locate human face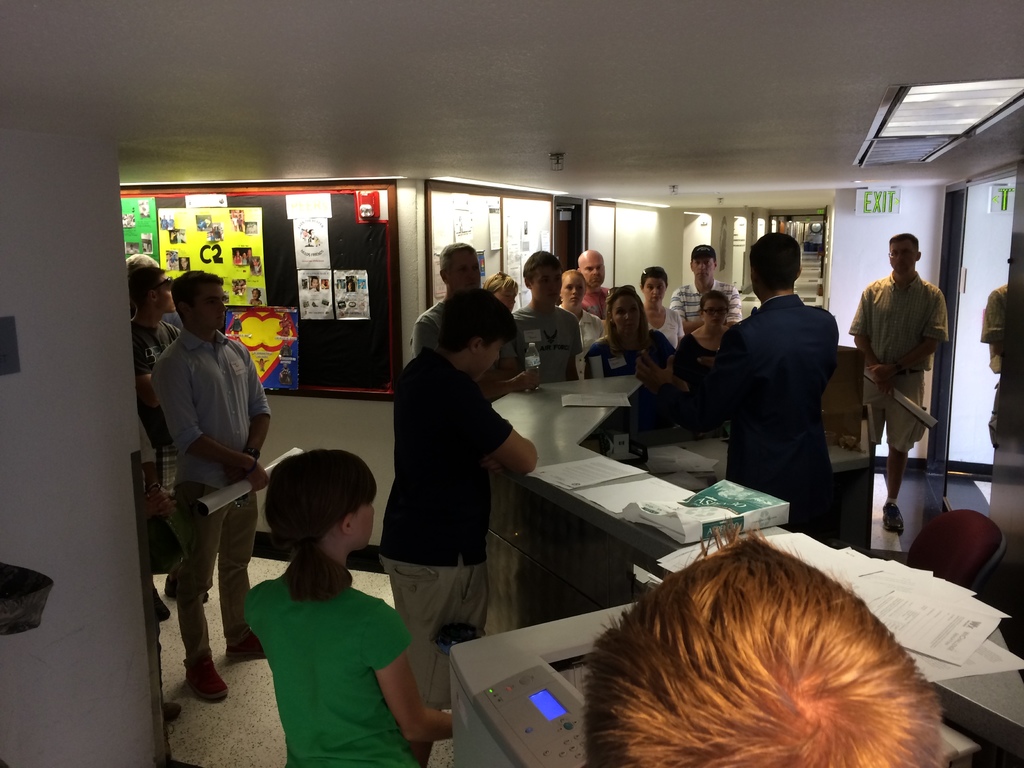
(x1=190, y1=280, x2=226, y2=327)
